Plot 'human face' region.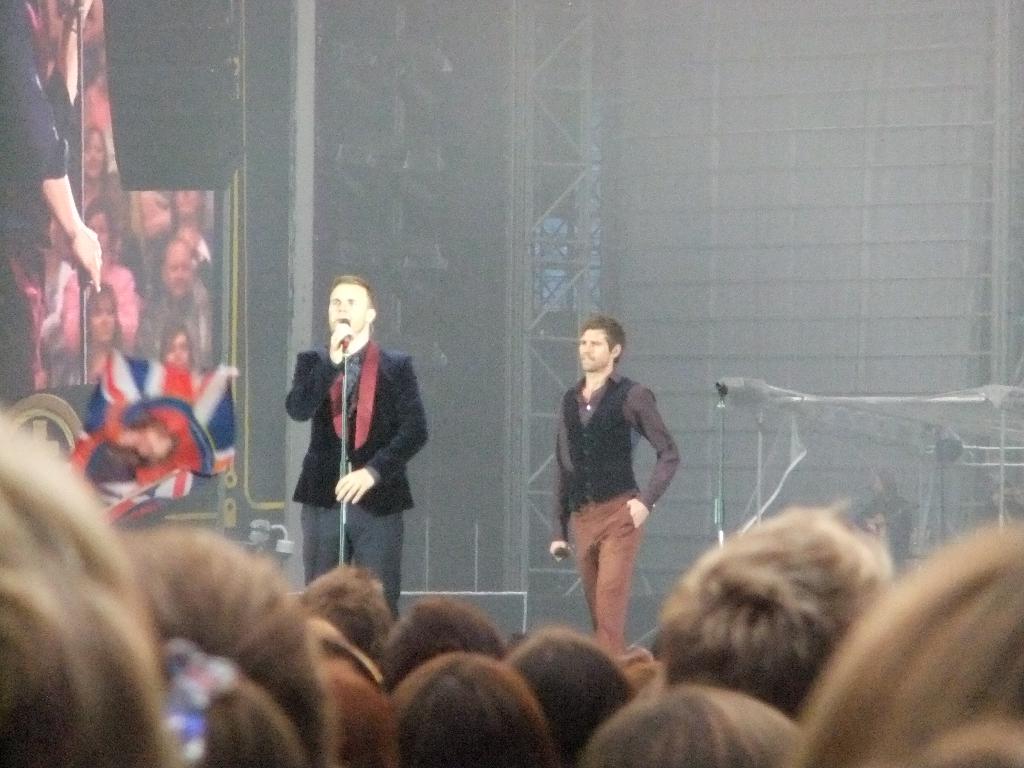
Plotted at left=95, top=302, right=118, bottom=342.
